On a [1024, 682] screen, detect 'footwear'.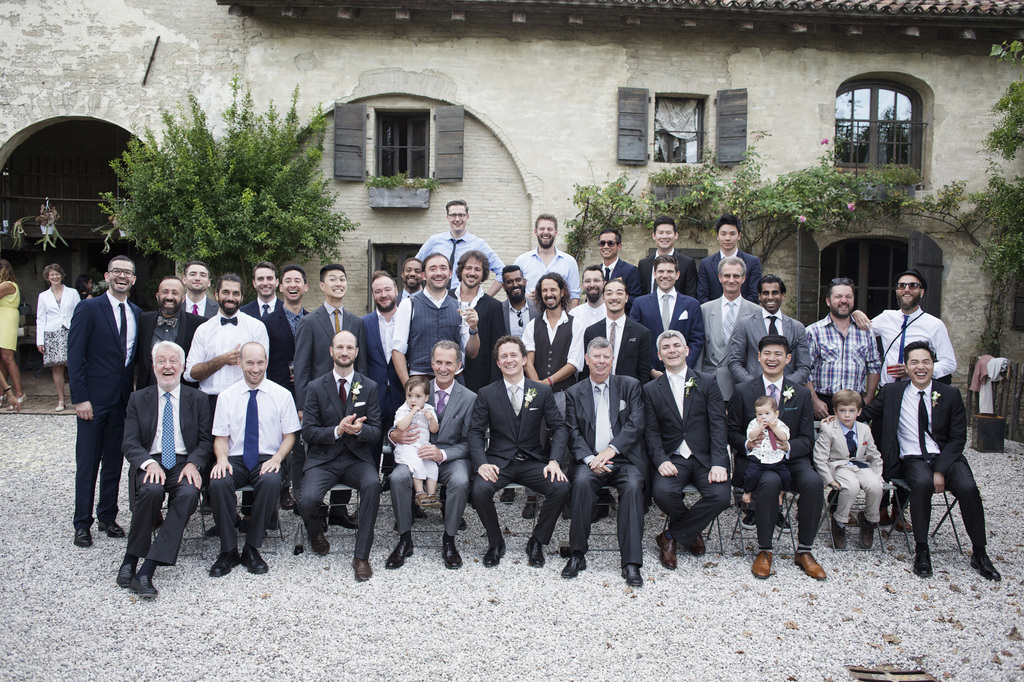
x1=56 y1=404 x2=65 y2=413.
